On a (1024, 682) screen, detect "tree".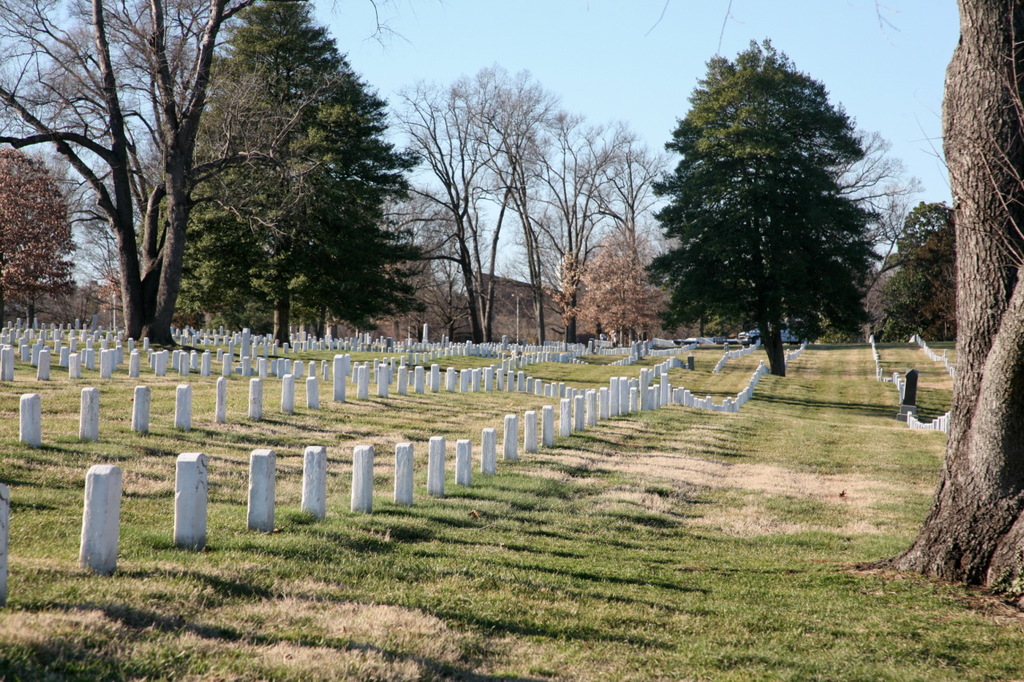
crop(825, 115, 933, 349).
